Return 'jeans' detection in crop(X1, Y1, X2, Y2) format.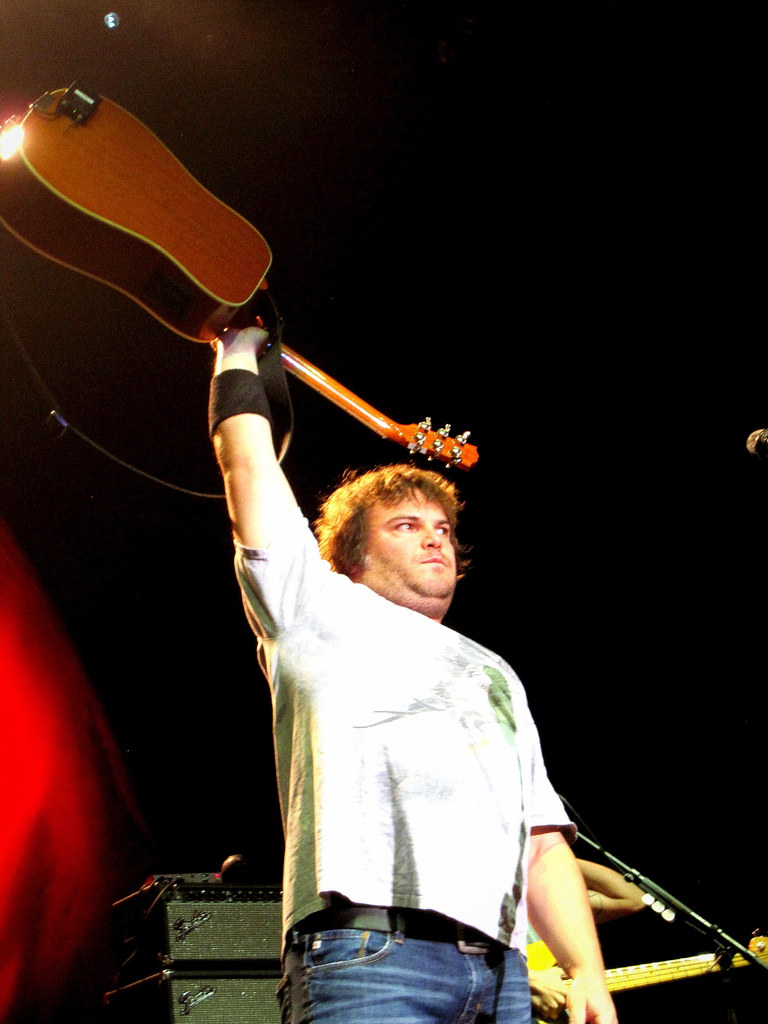
crop(276, 905, 532, 1023).
